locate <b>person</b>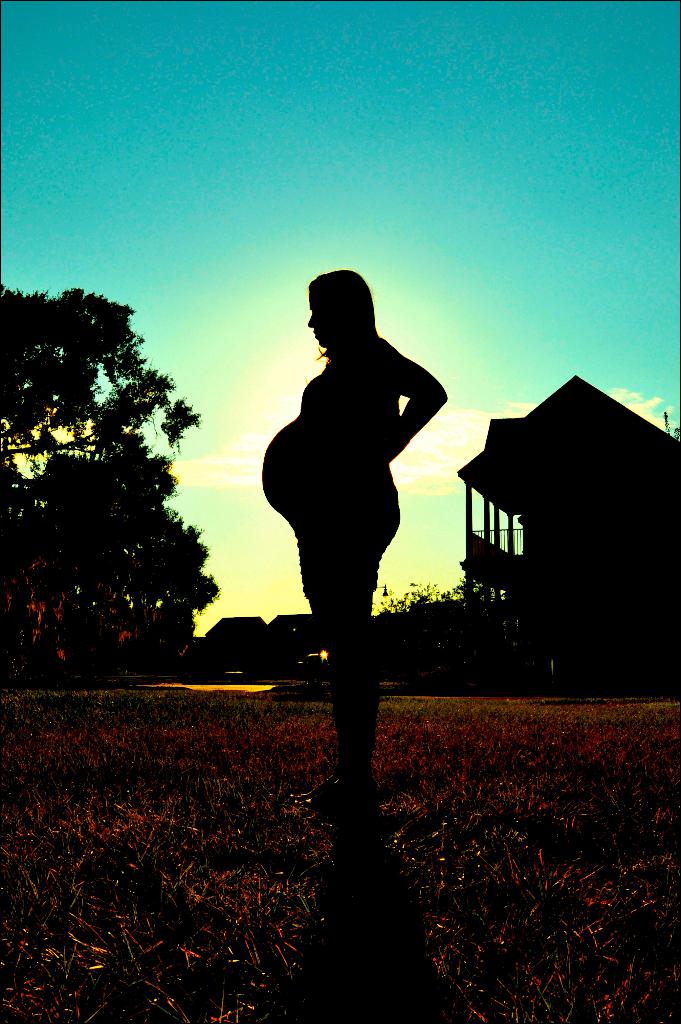
(left=254, top=292, right=442, bottom=769)
